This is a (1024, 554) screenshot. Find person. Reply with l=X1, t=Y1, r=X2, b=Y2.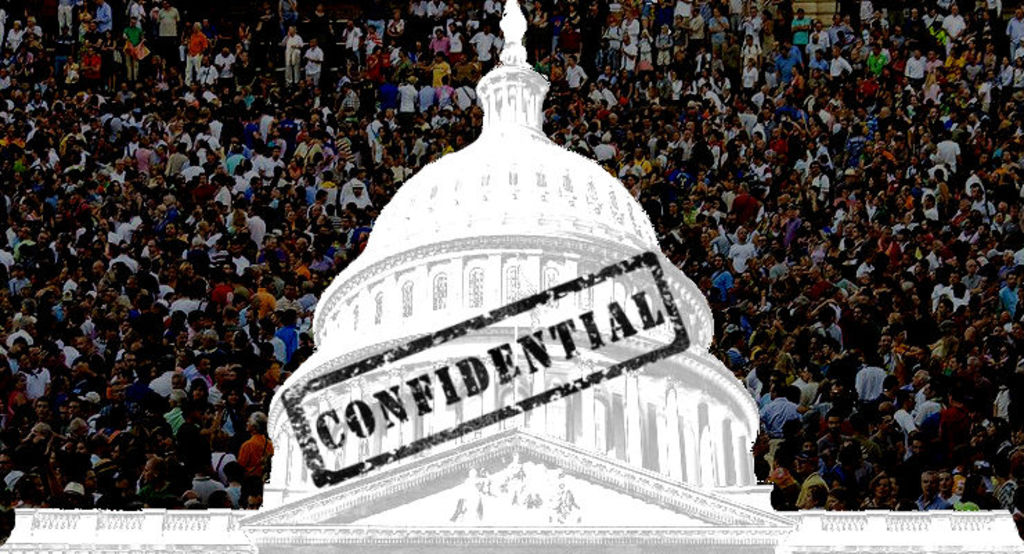
l=740, t=10, r=761, b=44.
